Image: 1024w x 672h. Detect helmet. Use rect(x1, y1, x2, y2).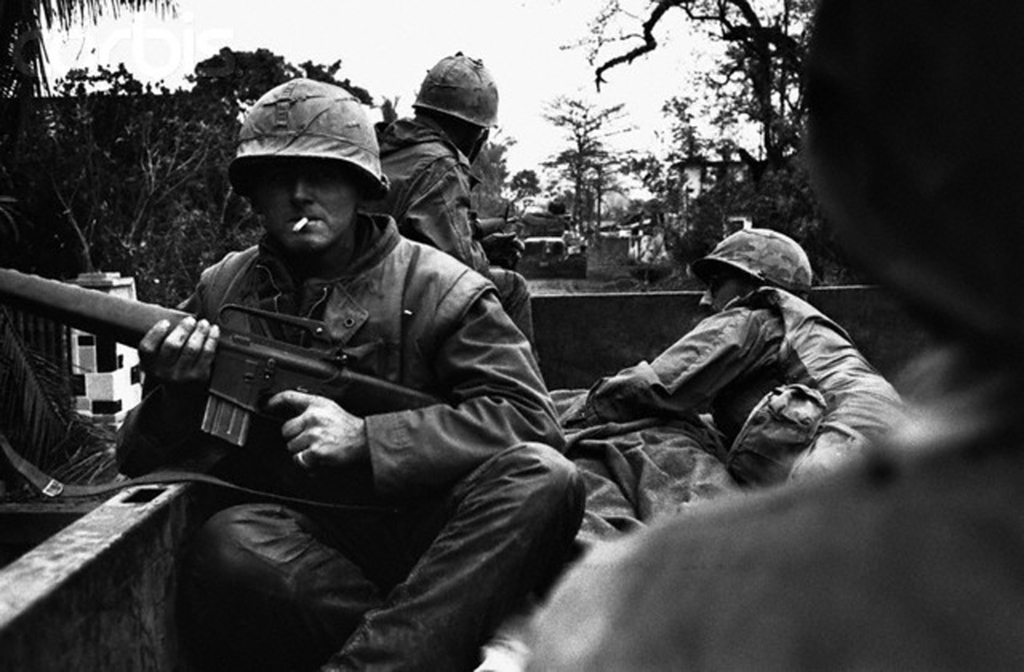
rect(396, 59, 494, 146).
